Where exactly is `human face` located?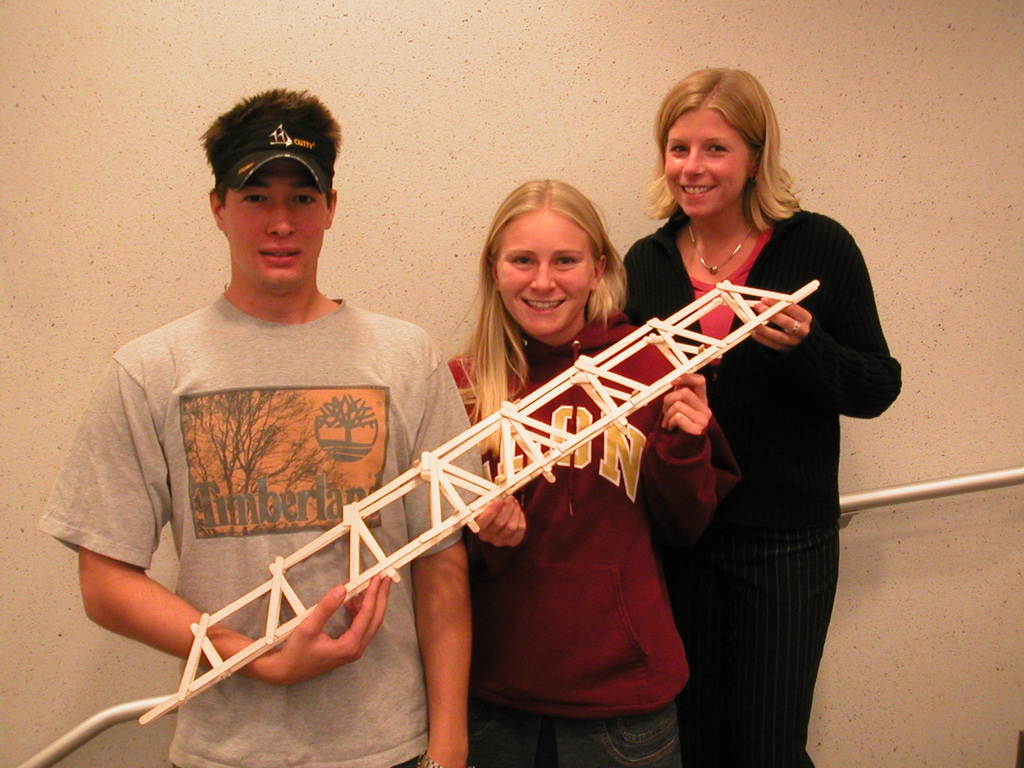
Its bounding box is [495,207,593,337].
